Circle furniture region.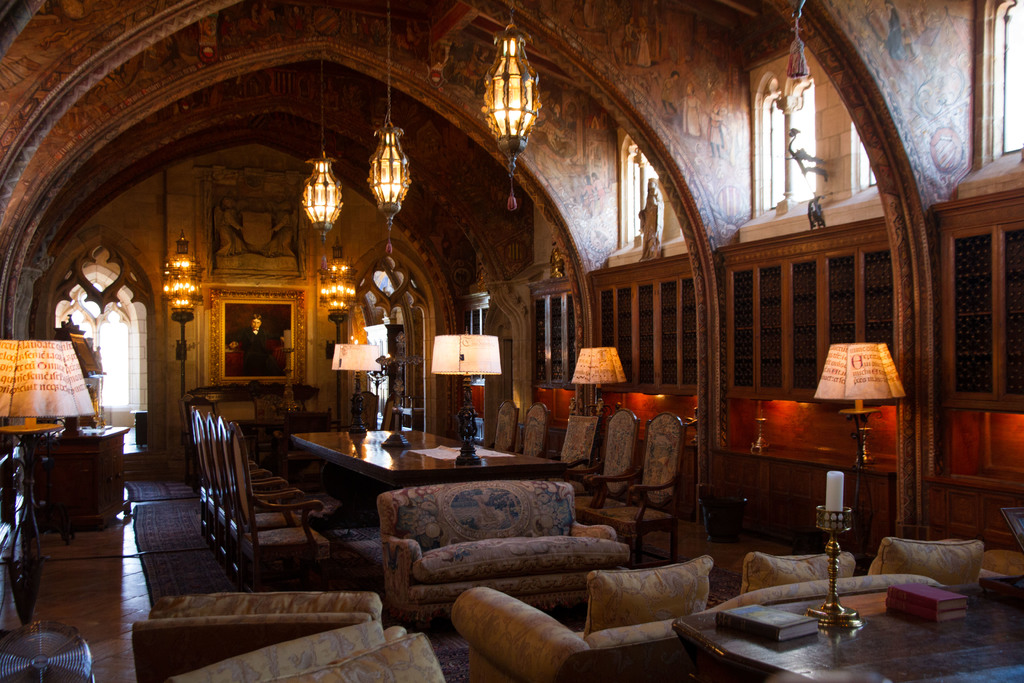
Region: detection(193, 402, 262, 538).
